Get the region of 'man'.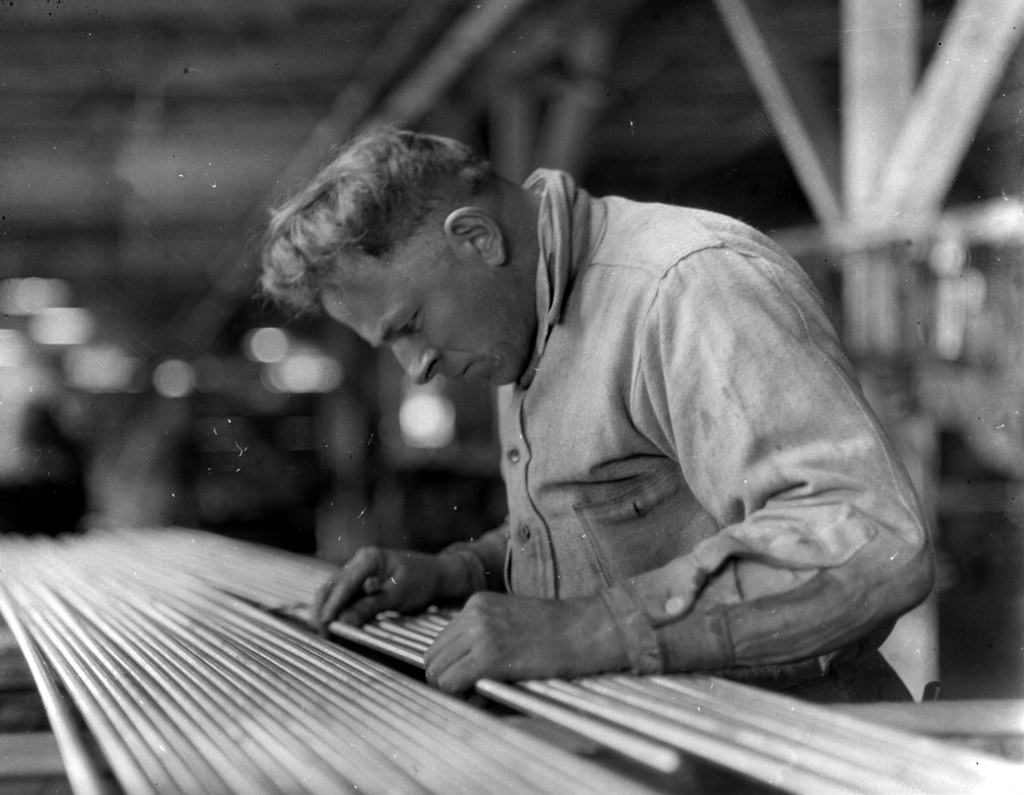
(209, 99, 959, 706).
